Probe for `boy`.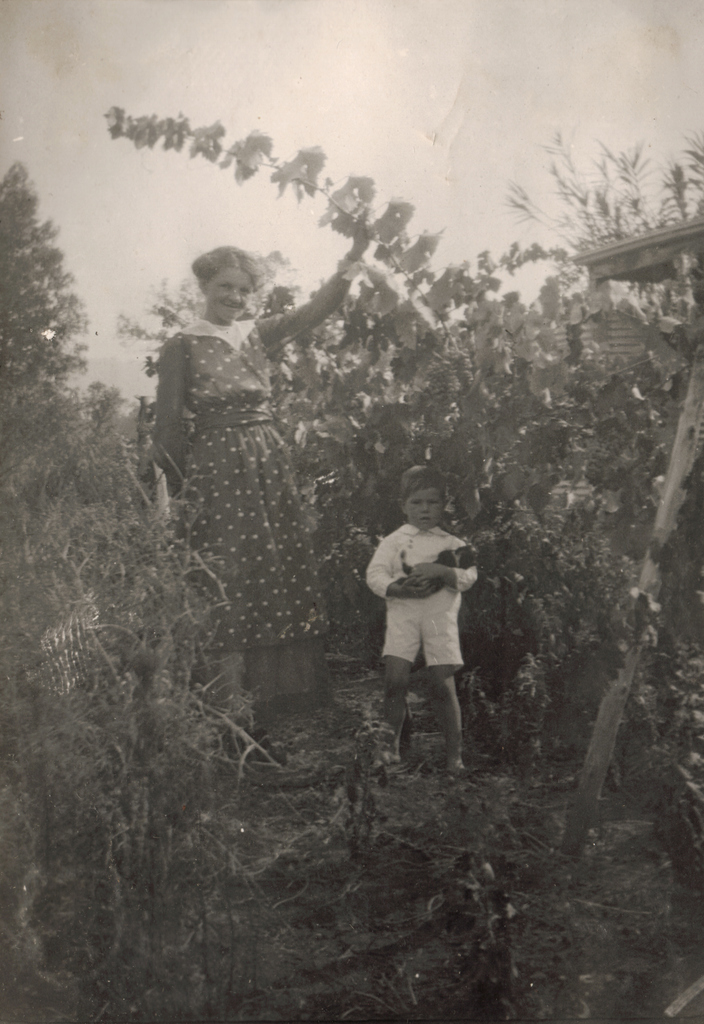
Probe result: 366,463,478,771.
